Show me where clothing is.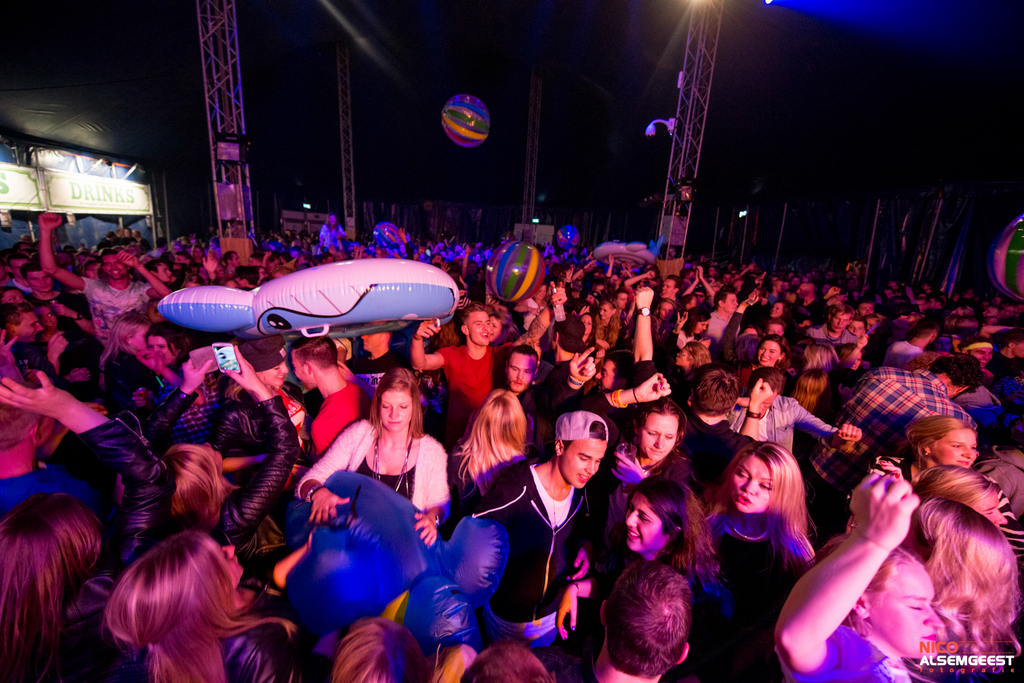
clothing is at 86:280:152:336.
